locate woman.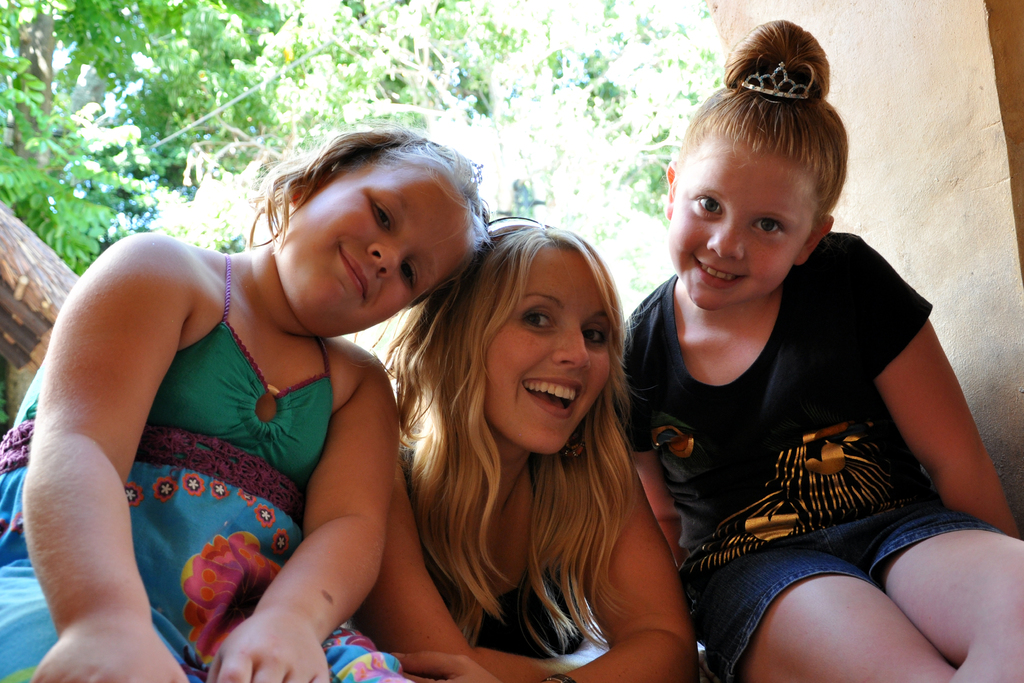
Bounding box: l=383, t=197, r=690, b=673.
